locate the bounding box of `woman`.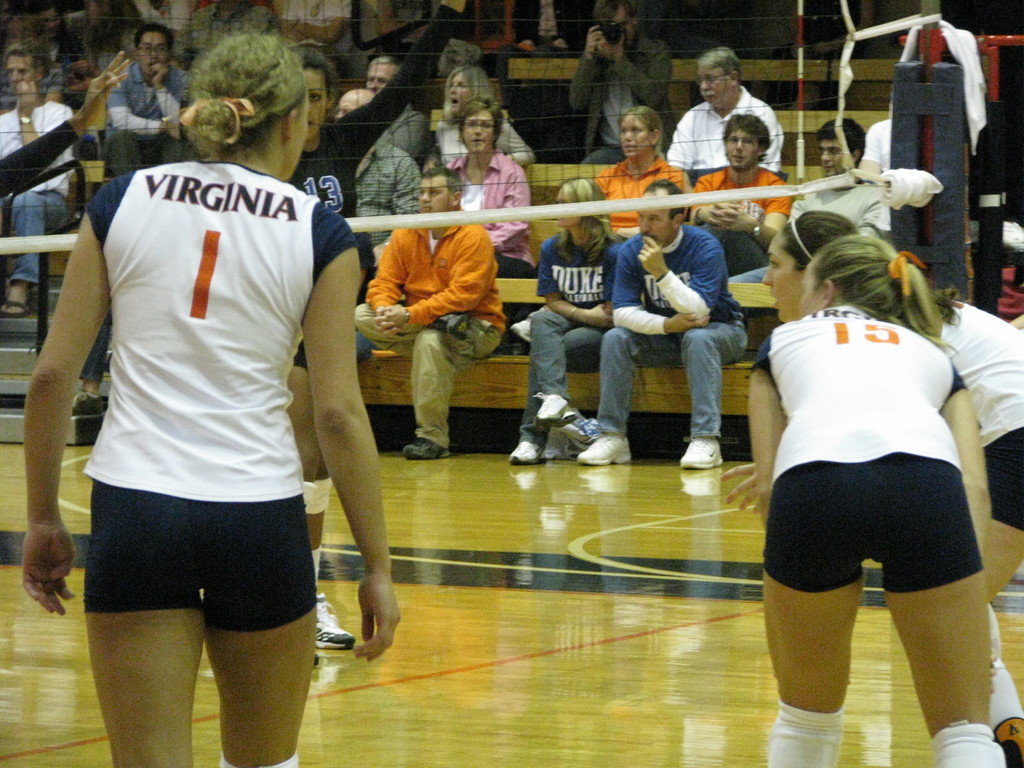
Bounding box: x1=20 y1=20 x2=406 y2=767.
